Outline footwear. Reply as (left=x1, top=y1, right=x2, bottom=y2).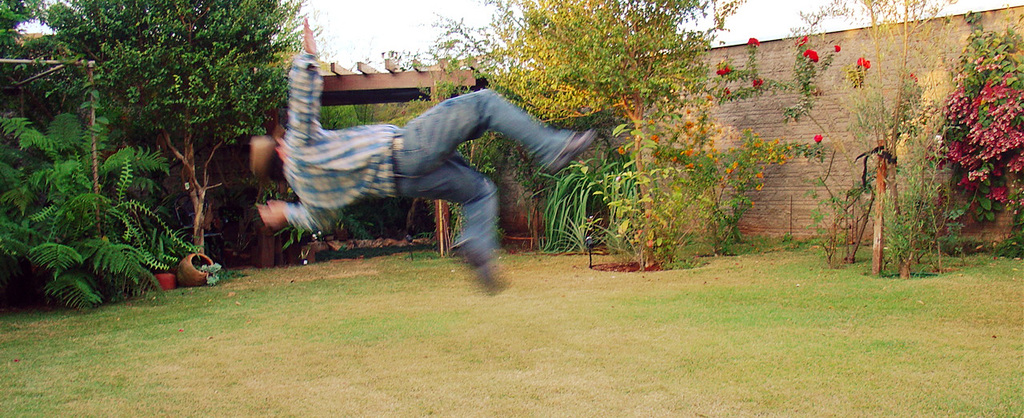
(left=546, top=127, right=603, bottom=178).
